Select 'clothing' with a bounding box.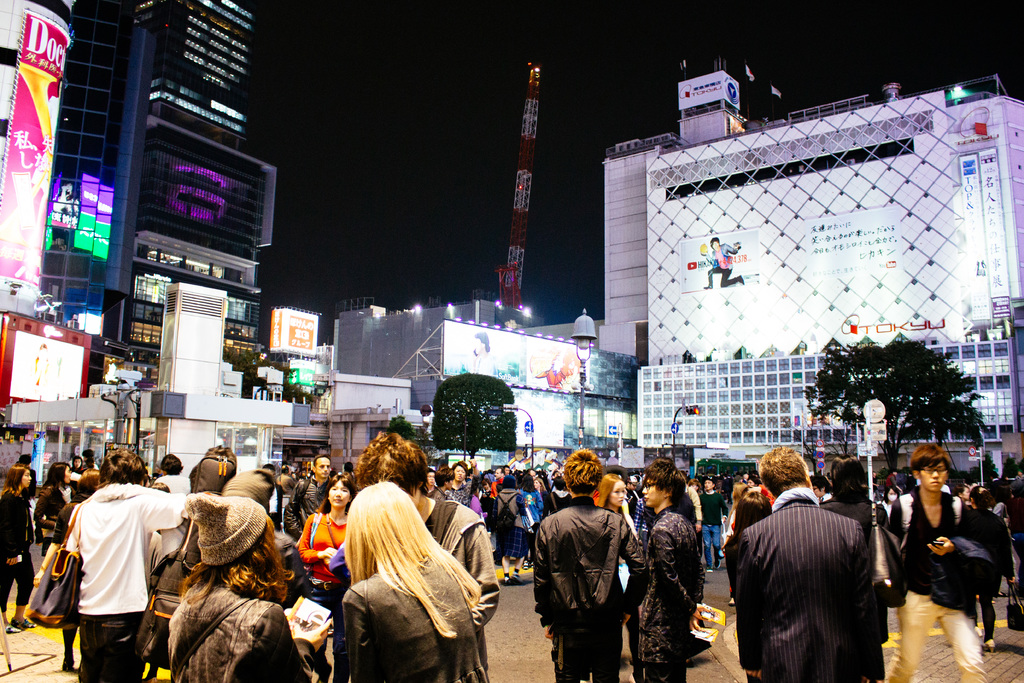
bbox=(699, 242, 740, 289).
